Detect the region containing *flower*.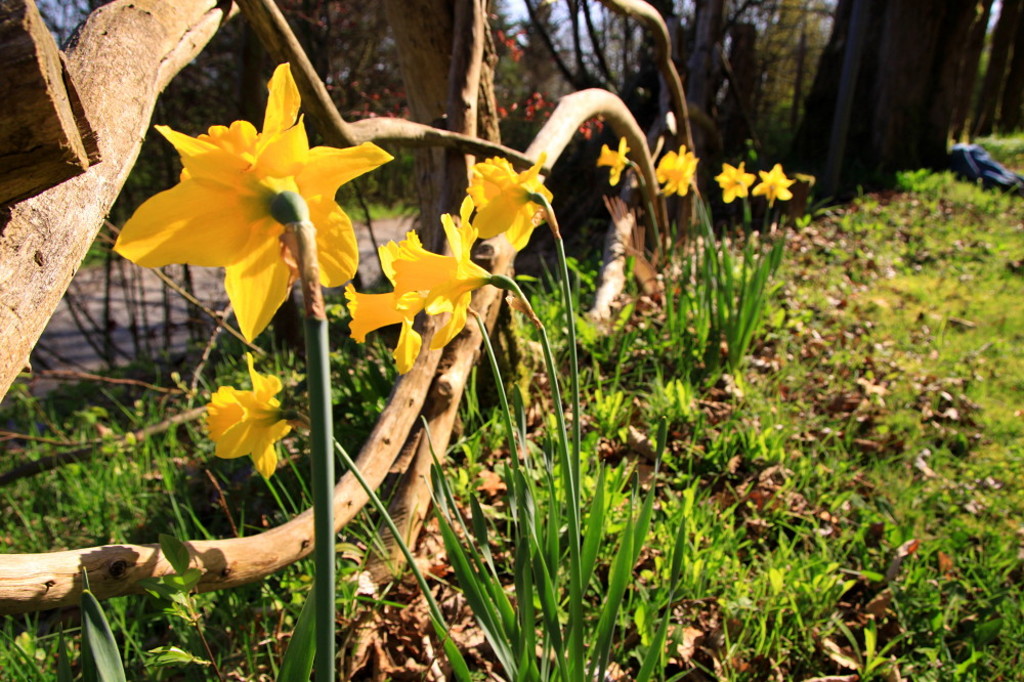
Rect(347, 288, 475, 372).
